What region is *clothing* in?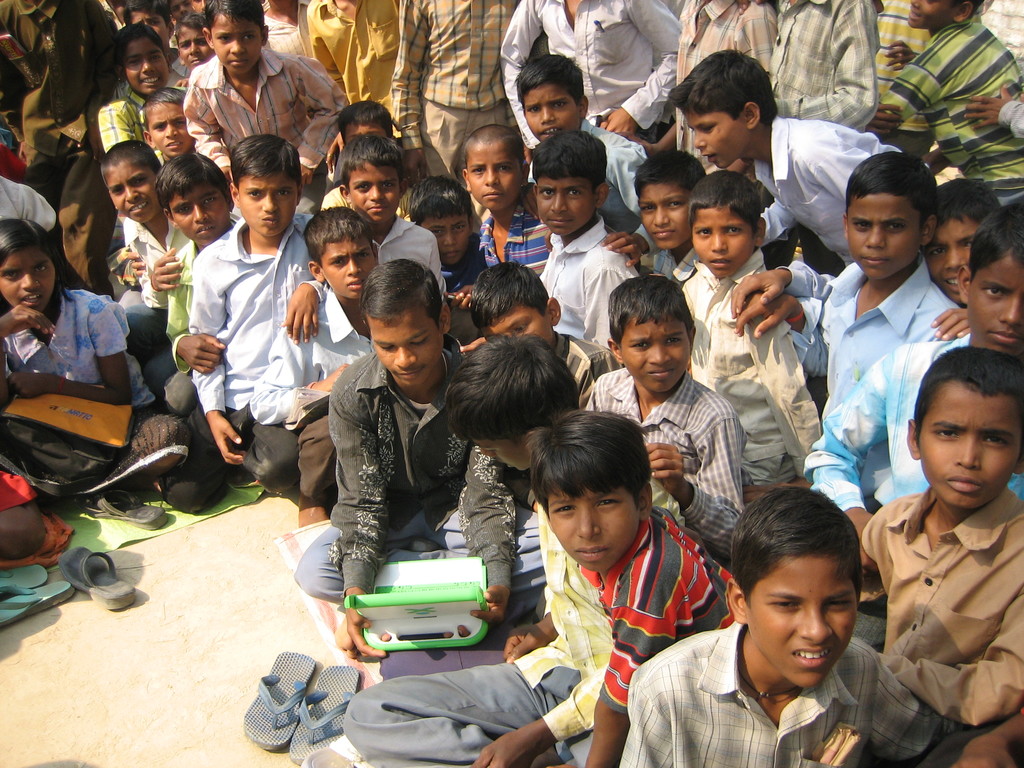
locate(580, 364, 744, 561).
